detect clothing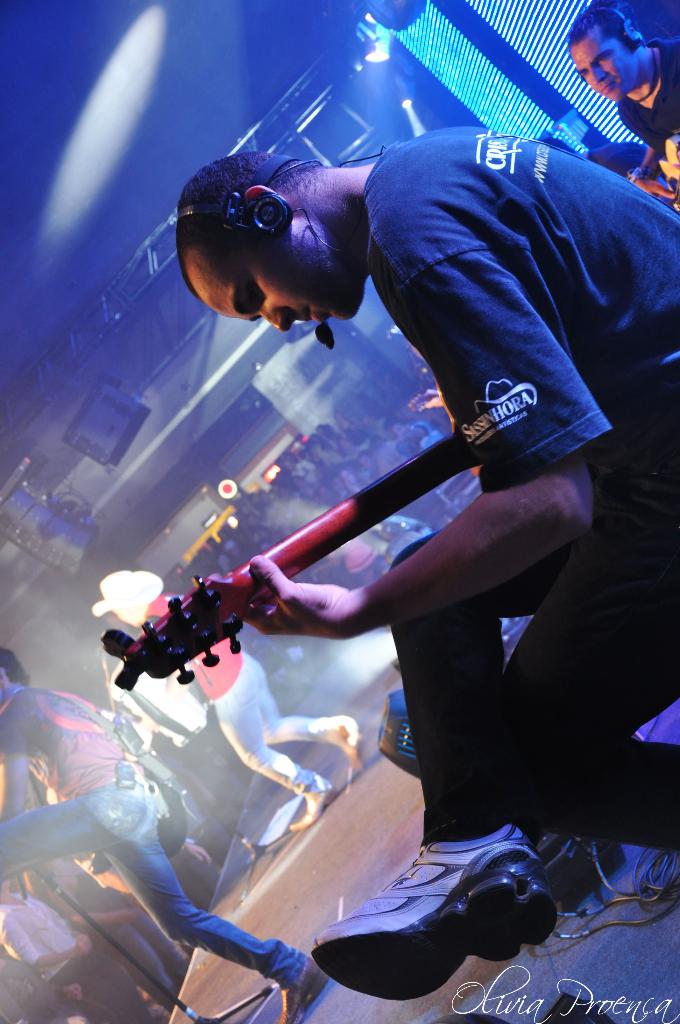
left=288, top=102, right=654, bottom=688
